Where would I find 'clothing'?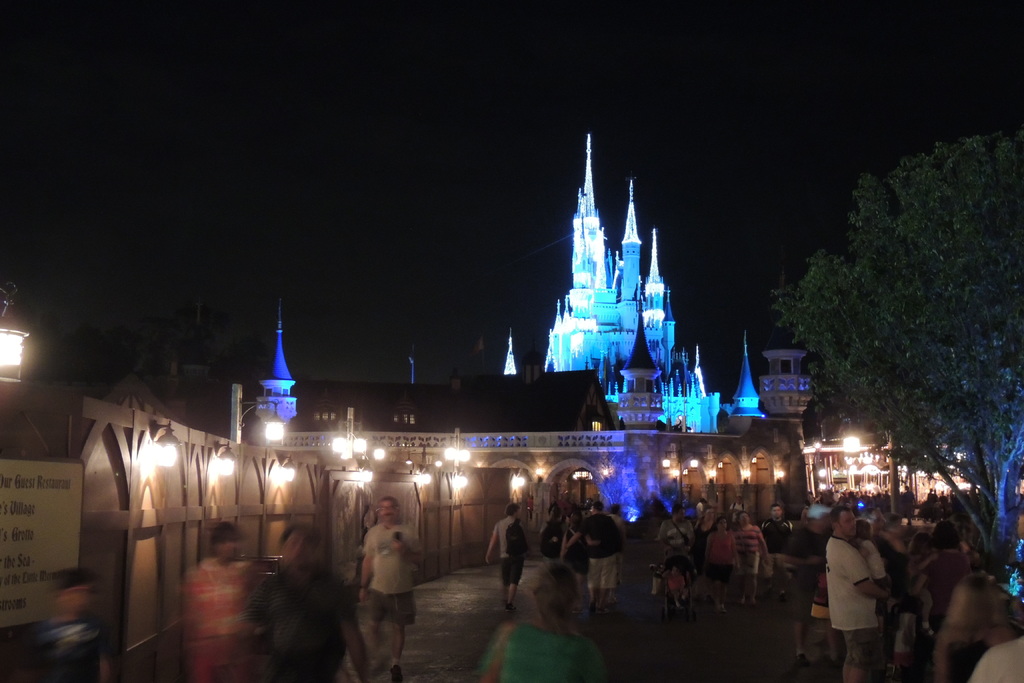
At locate(495, 516, 522, 585).
